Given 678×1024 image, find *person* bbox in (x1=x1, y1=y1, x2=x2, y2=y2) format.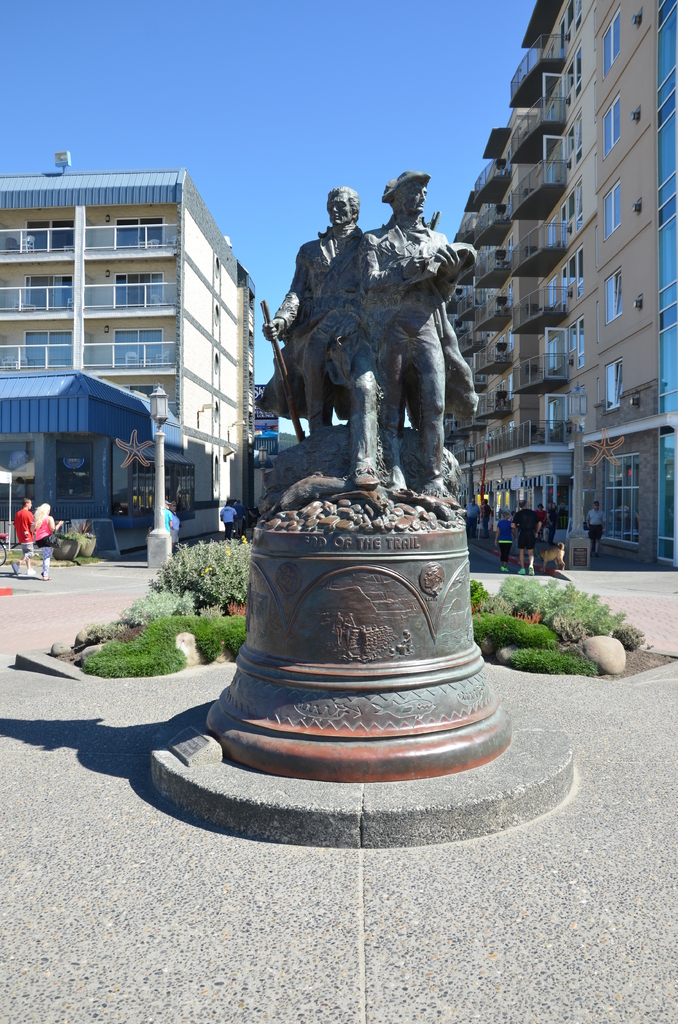
(x1=254, y1=182, x2=442, y2=488).
